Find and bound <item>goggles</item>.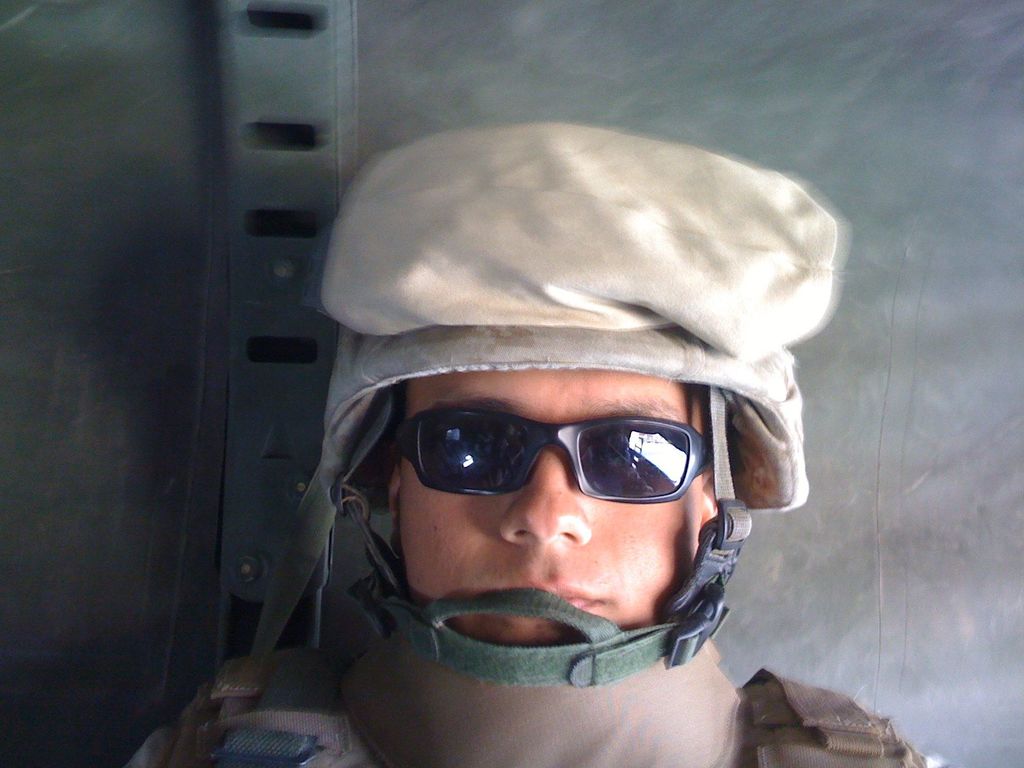
Bound: 374/405/733/528.
